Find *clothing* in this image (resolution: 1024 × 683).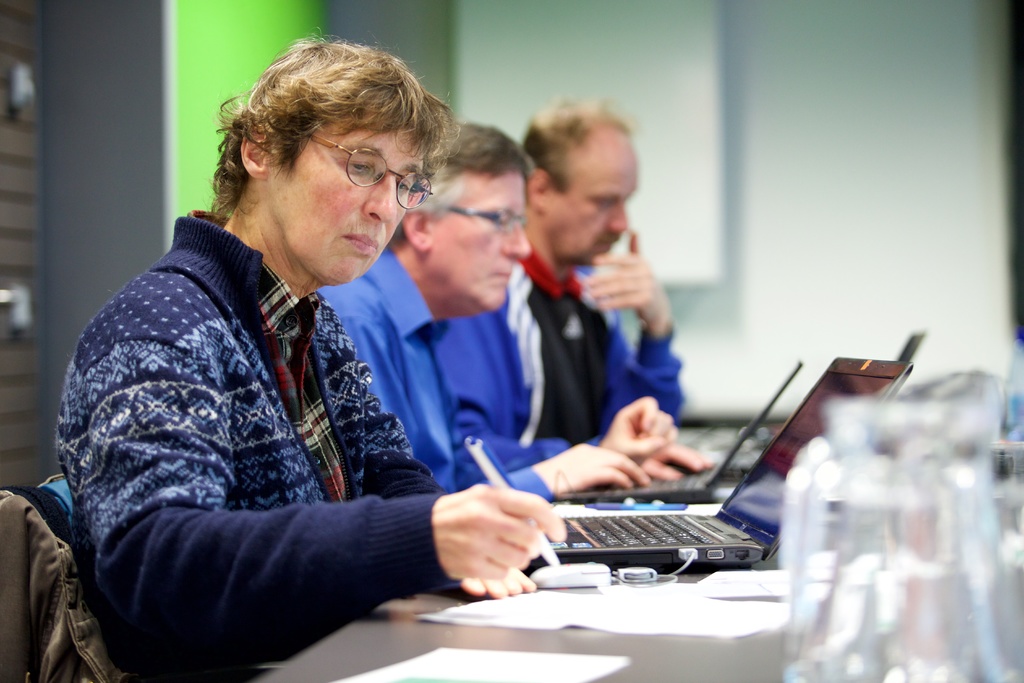
bbox(50, 208, 470, 682).
